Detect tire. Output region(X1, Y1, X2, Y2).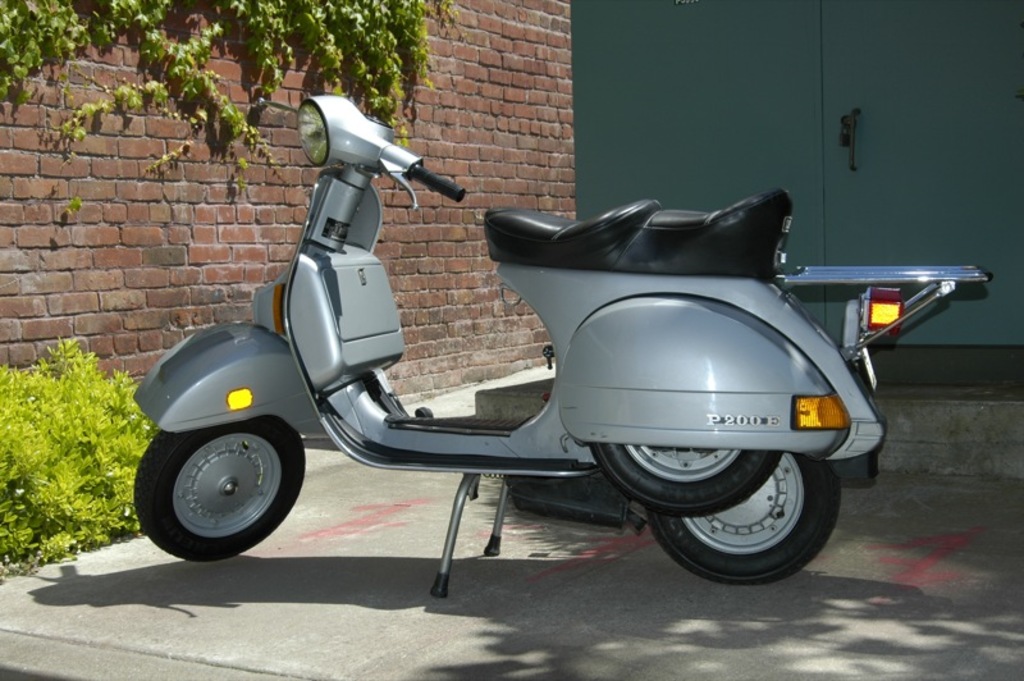
region(644, 448, 840, 584).
